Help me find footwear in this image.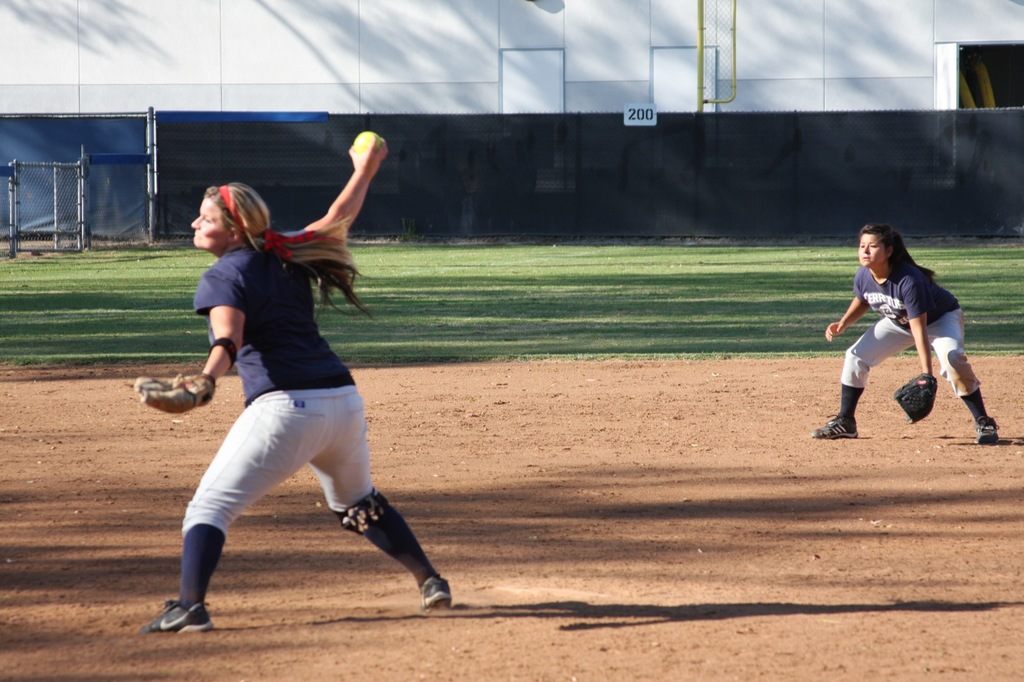
Found it: BBox(424, 576, 452, 606).
